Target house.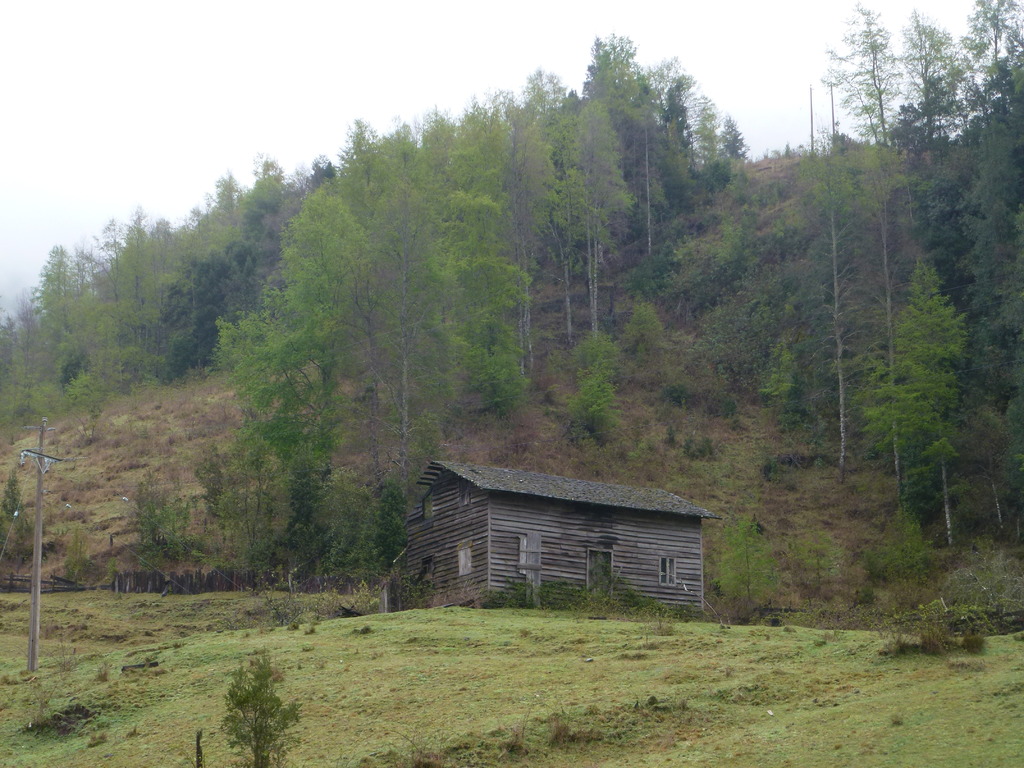
Target region: region(395, 462, 744, 620).
